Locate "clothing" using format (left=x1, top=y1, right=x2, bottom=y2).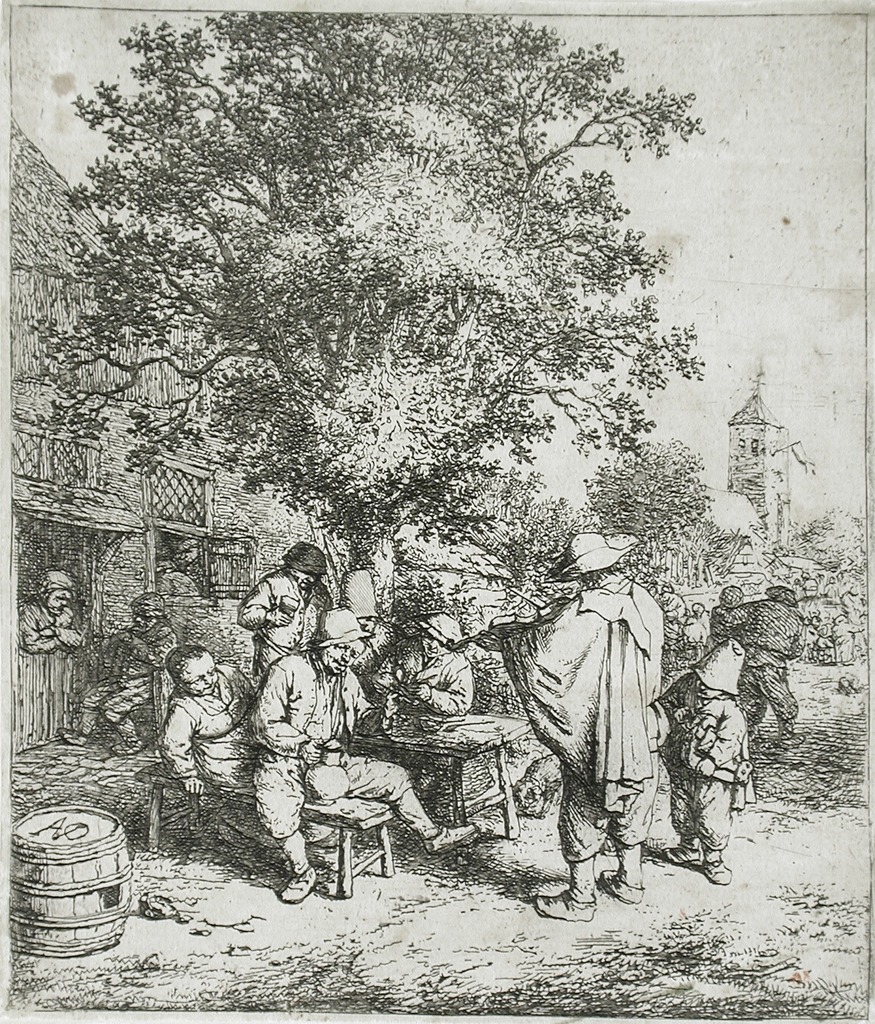
(left=72, top=626, right=172, bottom=728).
